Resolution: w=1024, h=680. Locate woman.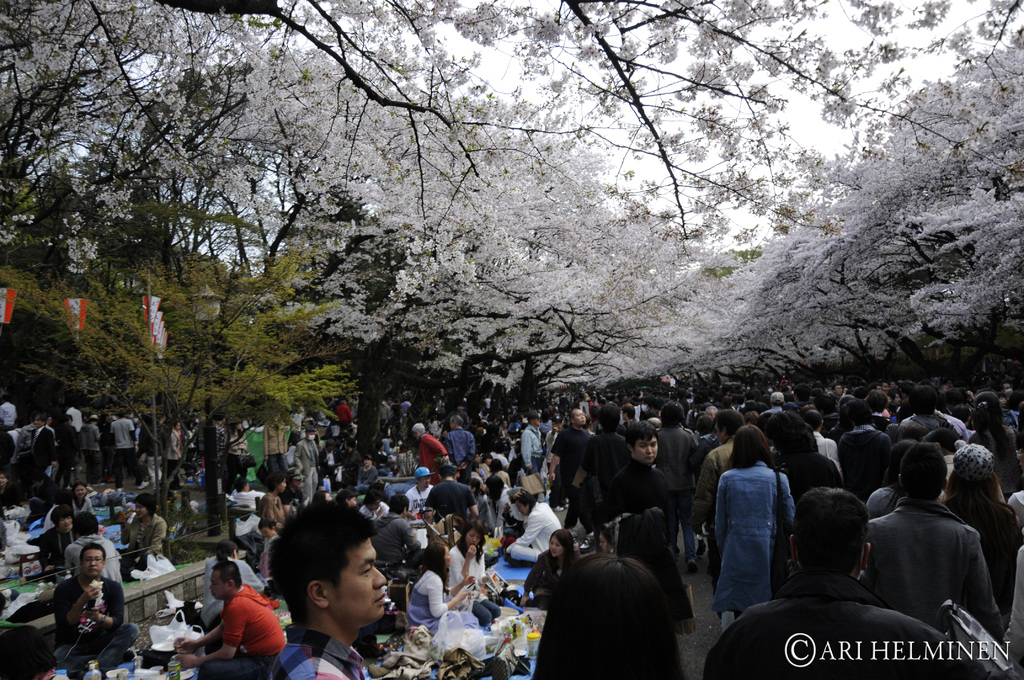
crop(195, 542, 264, 629).
